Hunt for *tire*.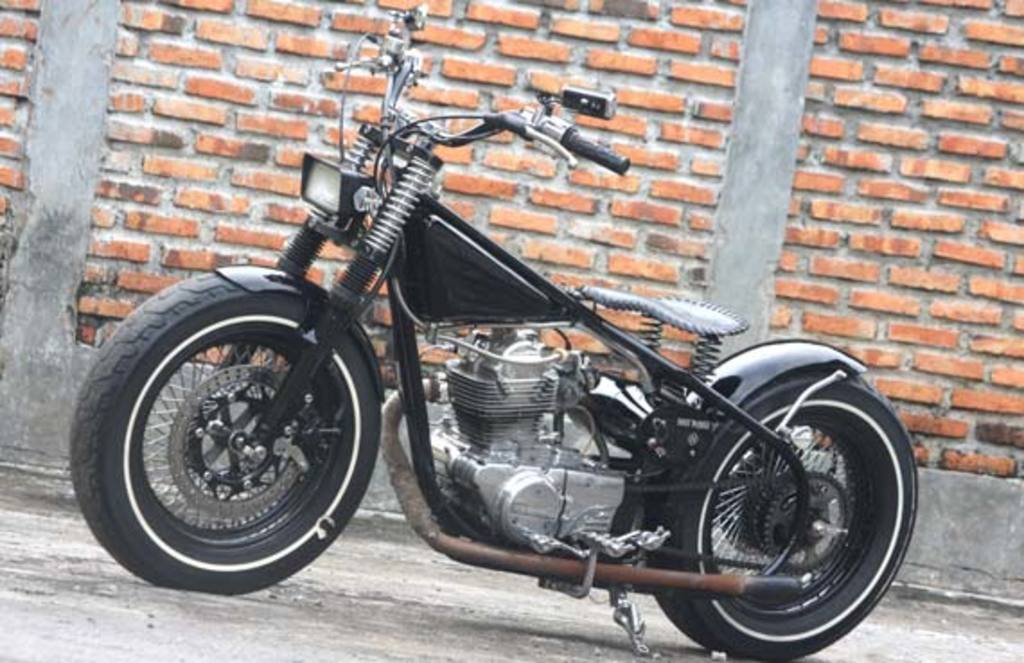
Hunted down at BBox(636, 354, 920, 661).
